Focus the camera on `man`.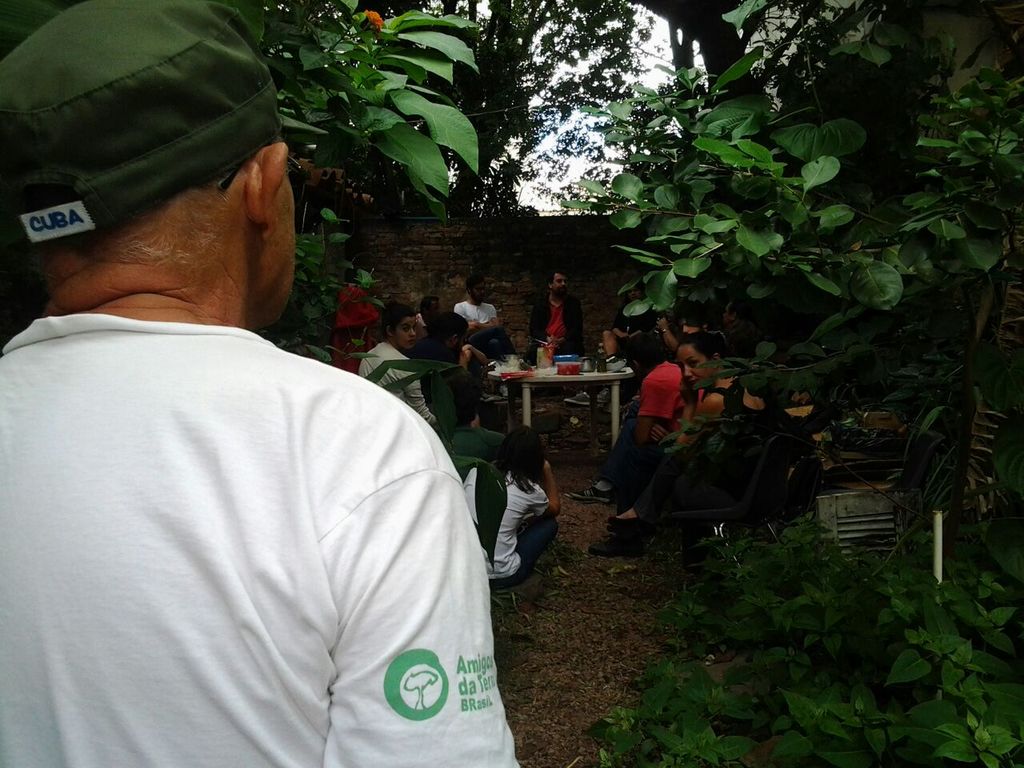
Focus region: 423,370,508,482.
